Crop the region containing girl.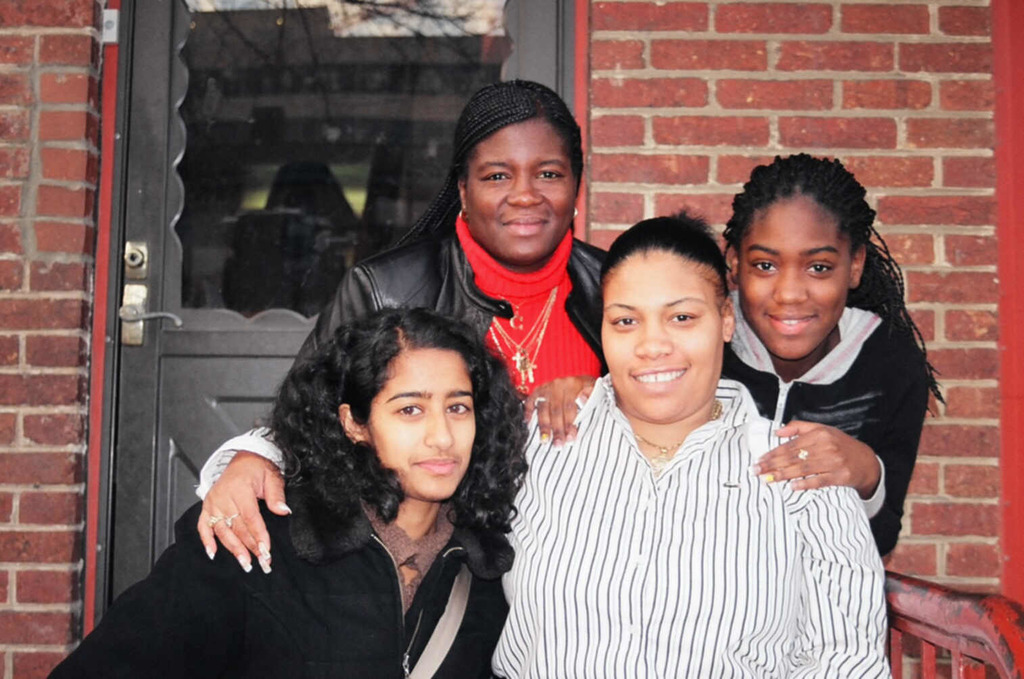
Crop region: bbox=(48, 302, 525, 677).
